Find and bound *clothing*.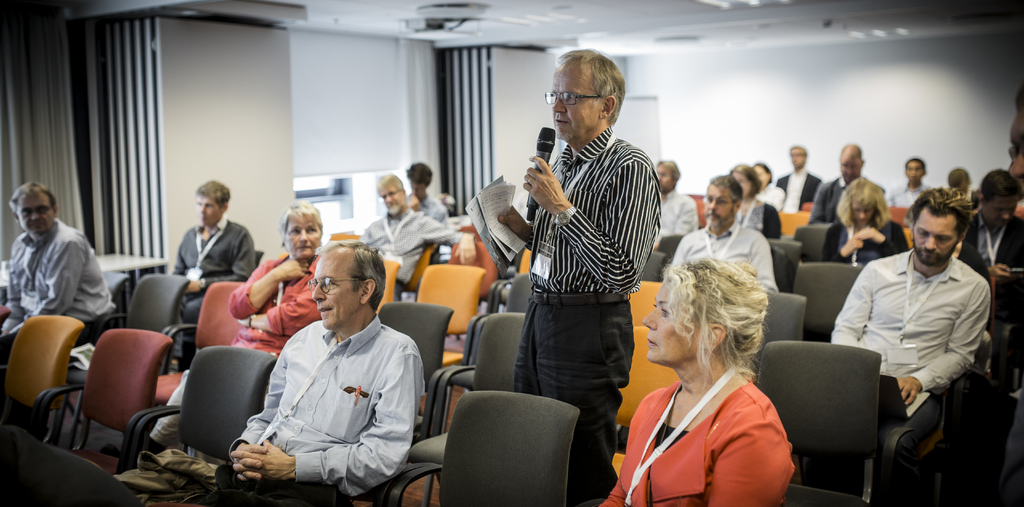
Bound: x1=515 y1=123 x2=660 y2=506.
